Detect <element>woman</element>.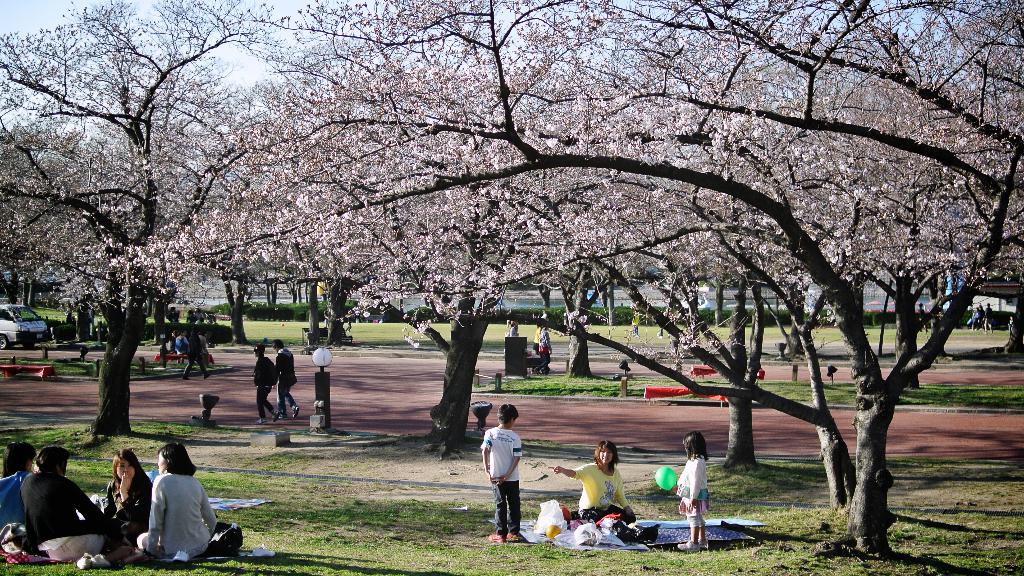
Detected at box=[546, 440, 637, 525].
